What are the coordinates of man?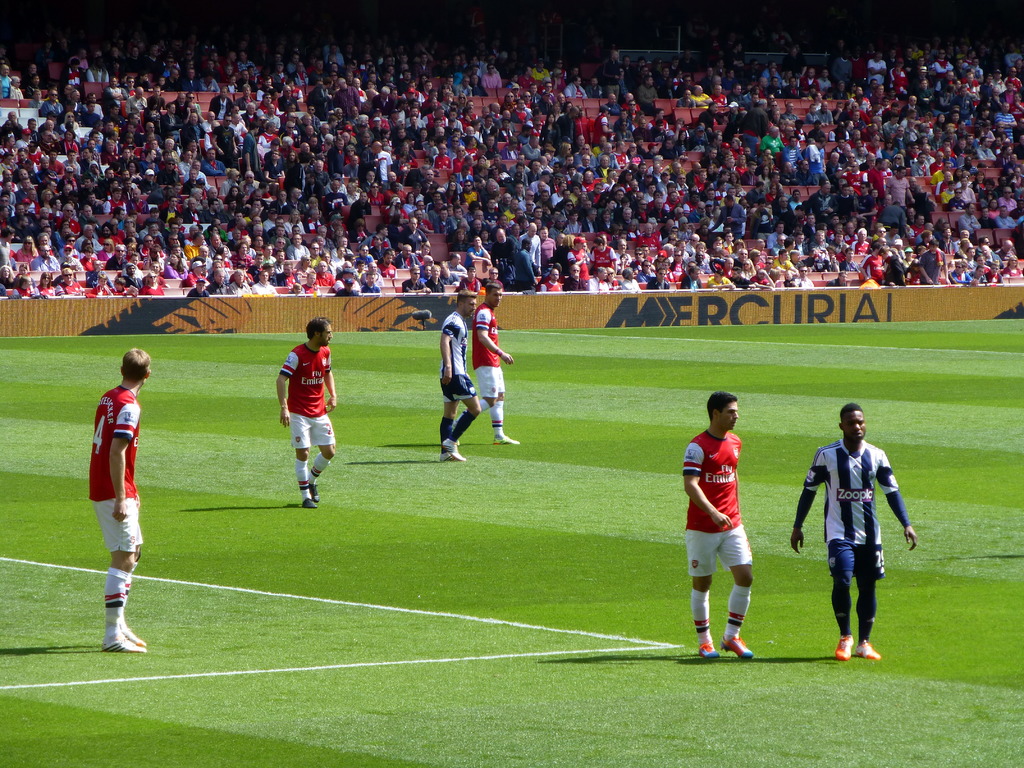
[431, 291, 498, 463].
